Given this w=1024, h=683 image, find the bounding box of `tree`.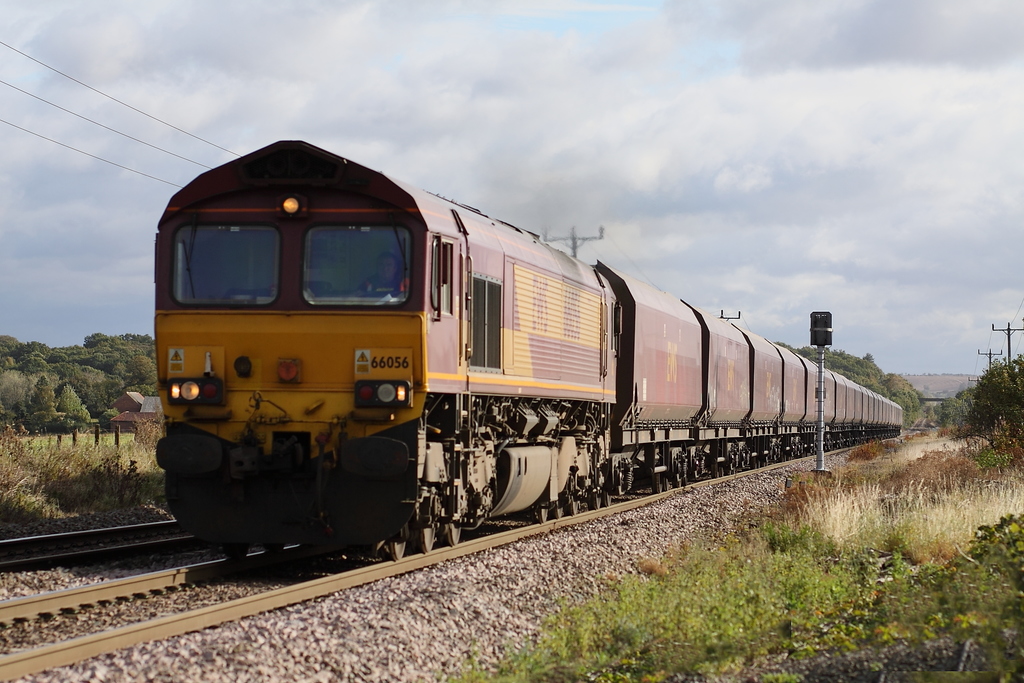
24/341/73/379.
